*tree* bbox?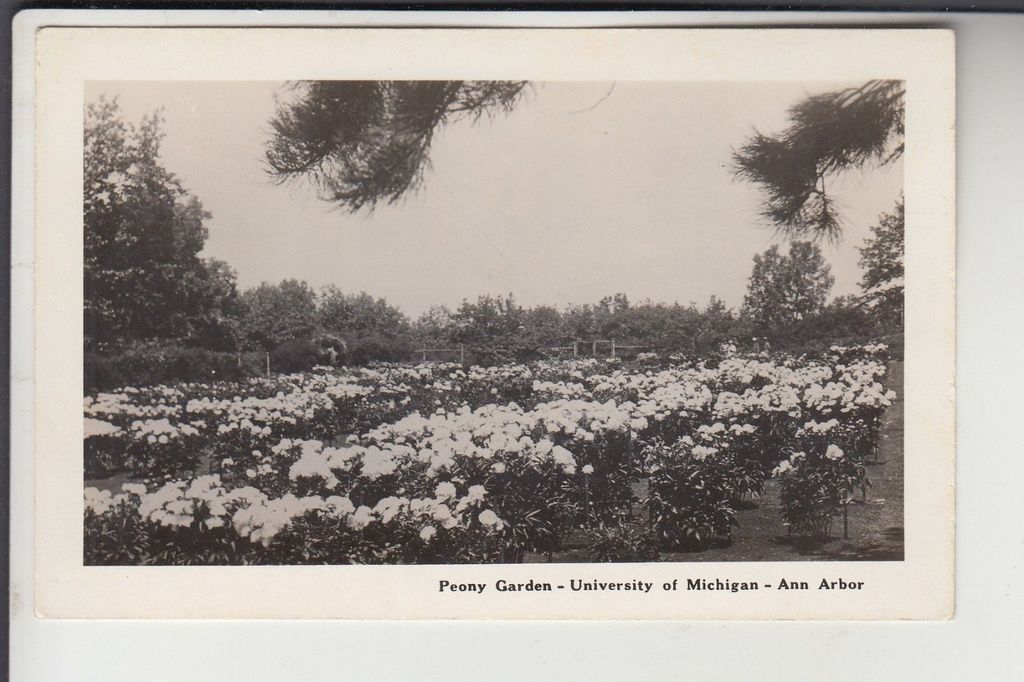
bbox(854, 194, 902, 351)
